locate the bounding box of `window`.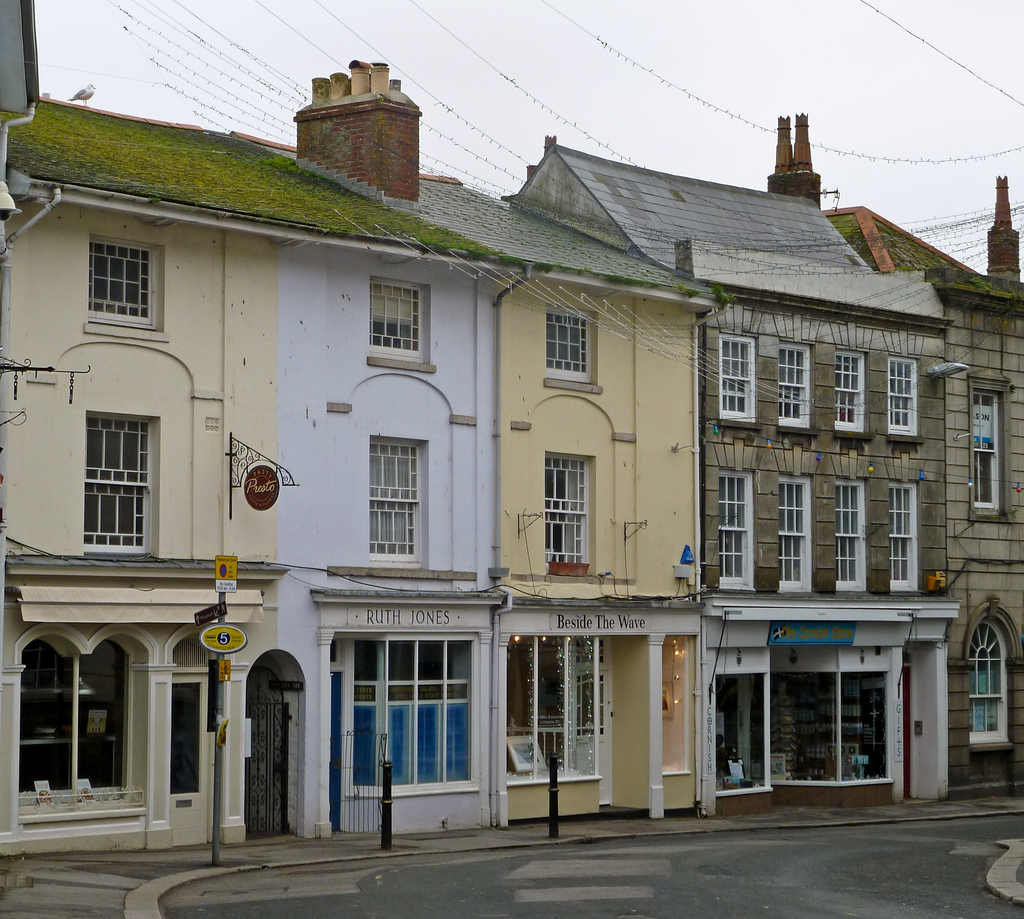
Bounding box: detection(892, 491, 920, 594).
